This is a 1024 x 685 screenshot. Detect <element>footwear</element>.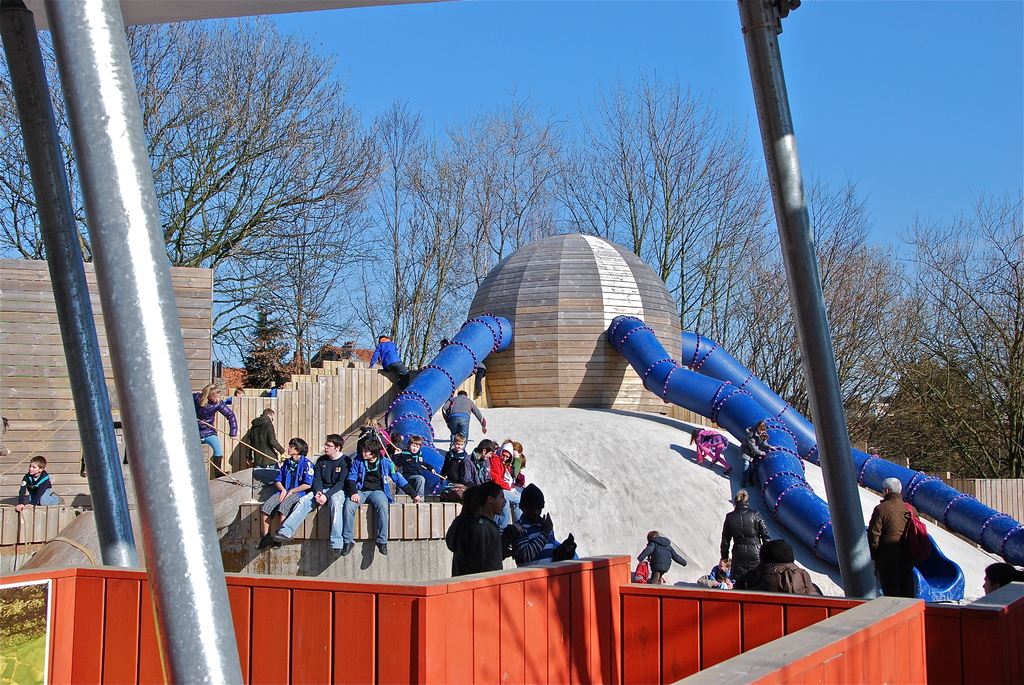
{"x1": 375, "y1": 540, "x2": 388, "y2": 554}.
